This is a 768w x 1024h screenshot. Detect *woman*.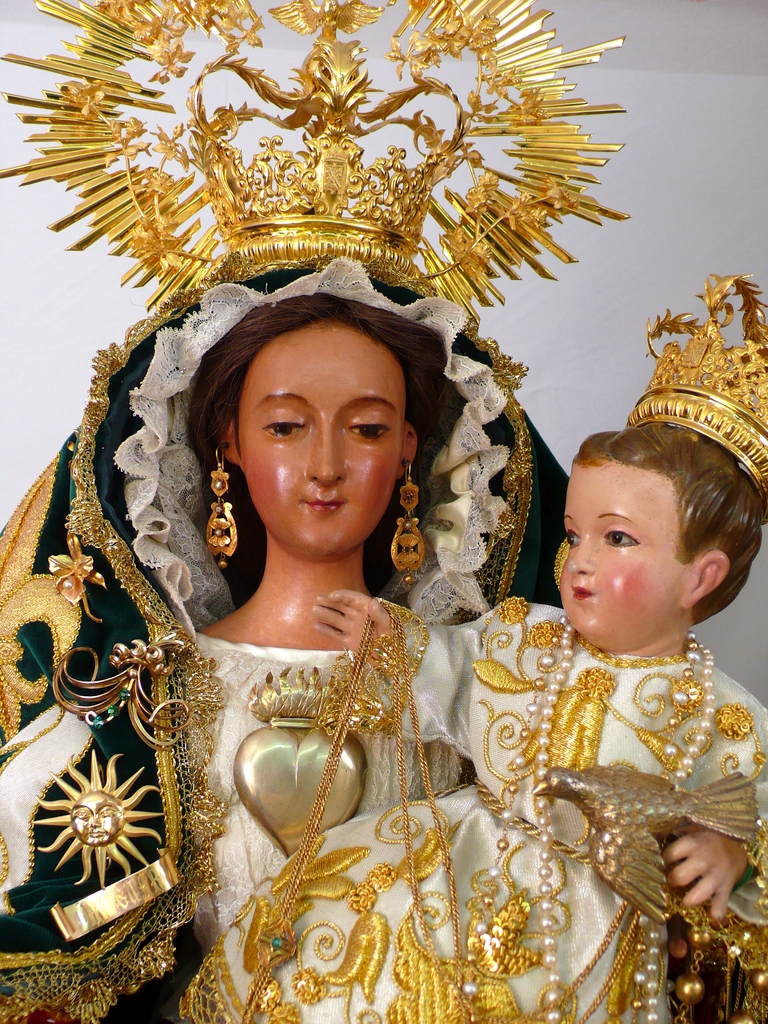
Rect(111, 276, 522, 854).
